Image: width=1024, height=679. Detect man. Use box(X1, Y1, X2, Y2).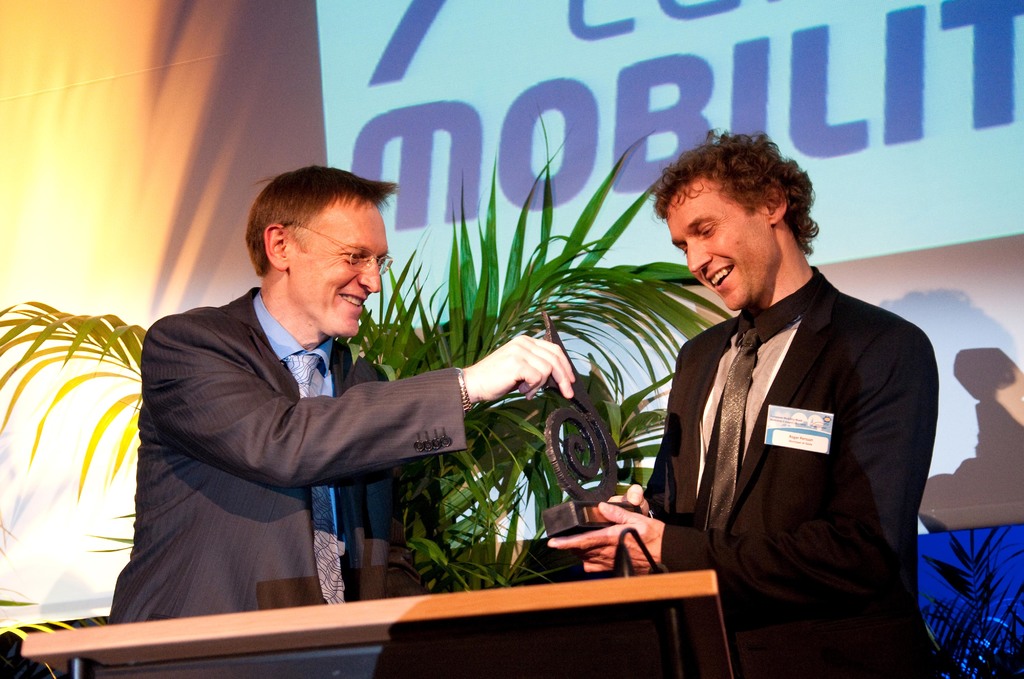
box(116, 170, 517, 615).
